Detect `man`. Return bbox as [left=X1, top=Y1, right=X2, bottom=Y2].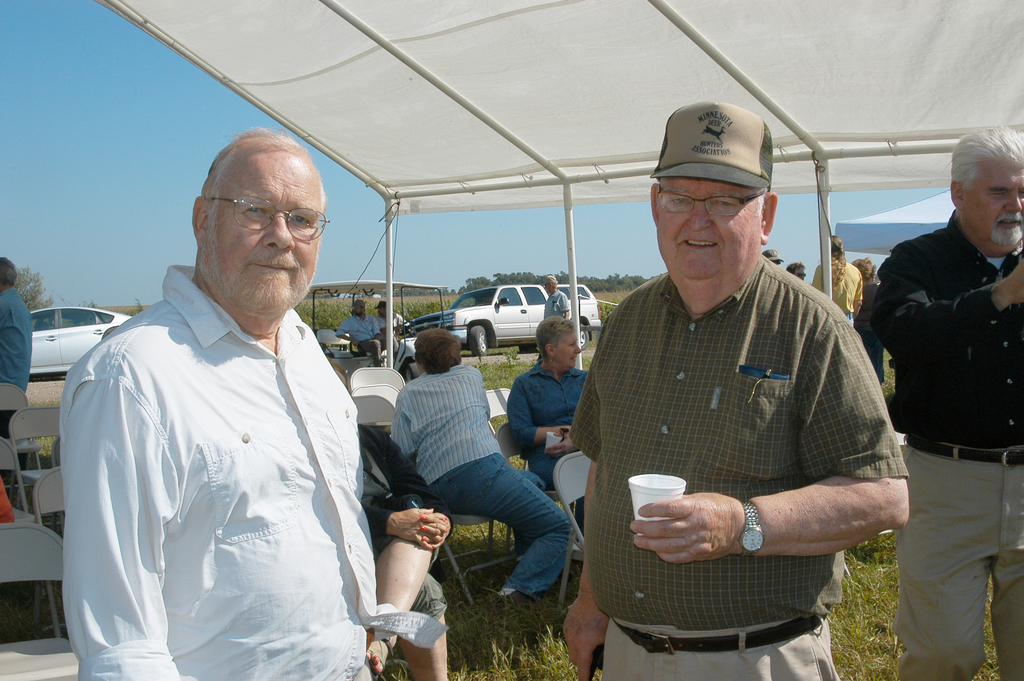
[left=335, top=301, right=399, bottom=368].
